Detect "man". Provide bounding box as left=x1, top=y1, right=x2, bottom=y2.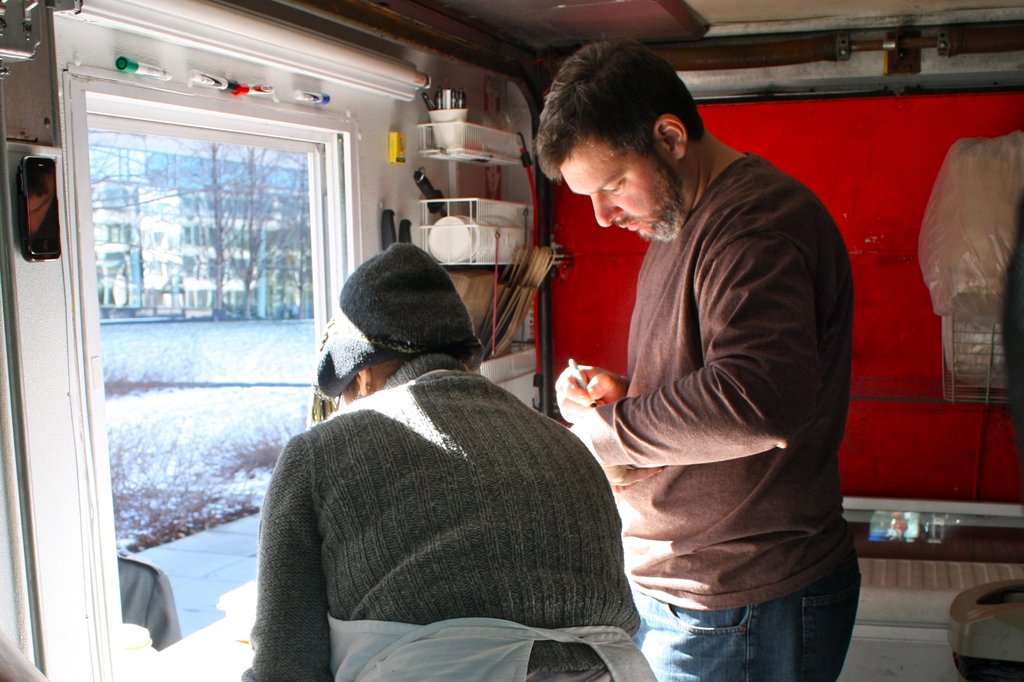
left=534, top=29, right=876, bottom=668.
